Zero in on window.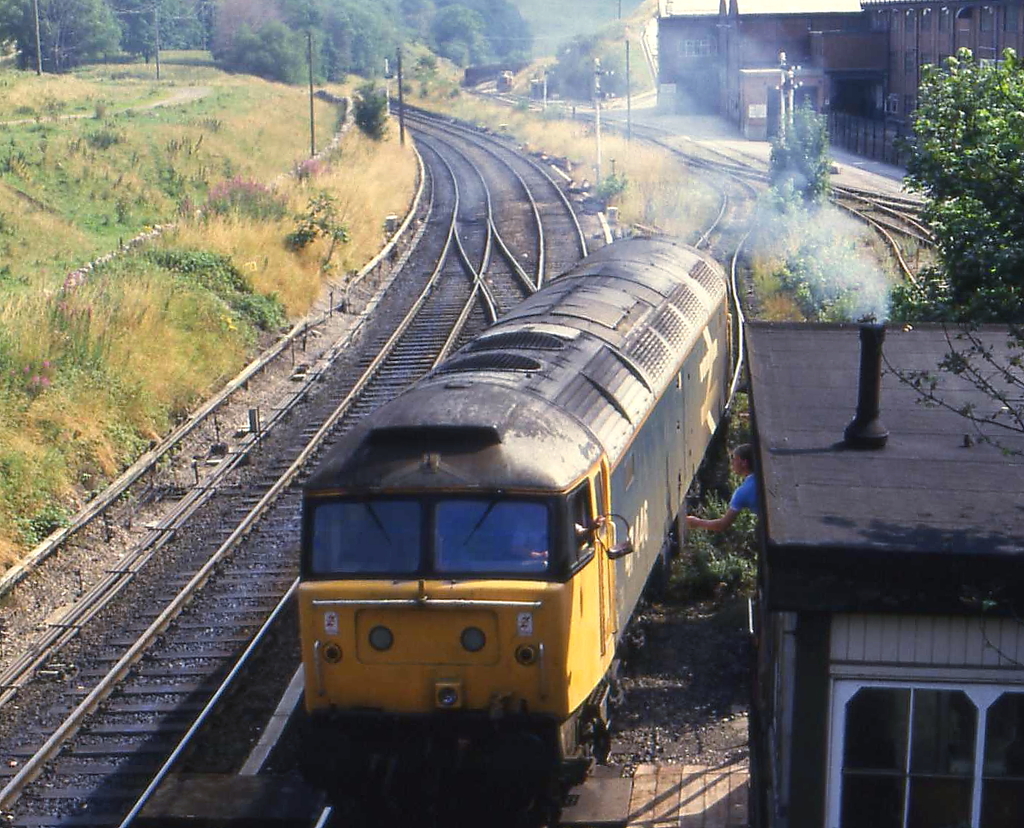
Zeroed in: [left=905, top=10, right=914, bottom=30].
